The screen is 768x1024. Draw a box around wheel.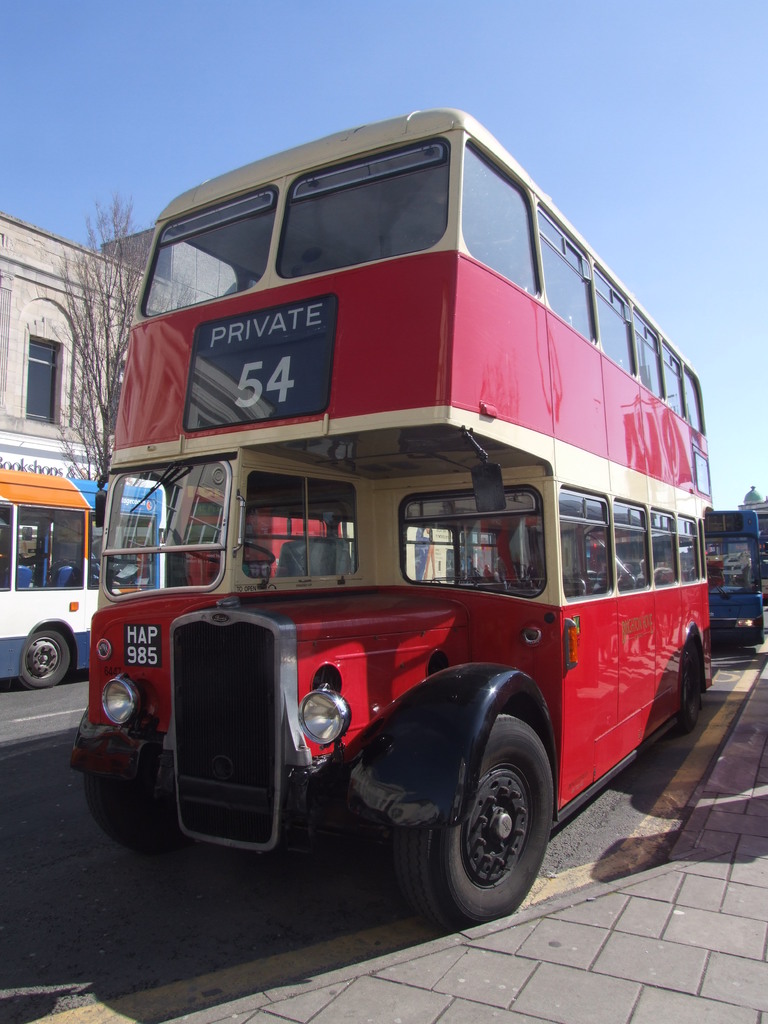
pyautogui.locateOnScreen(20, 627, 67, 687).
